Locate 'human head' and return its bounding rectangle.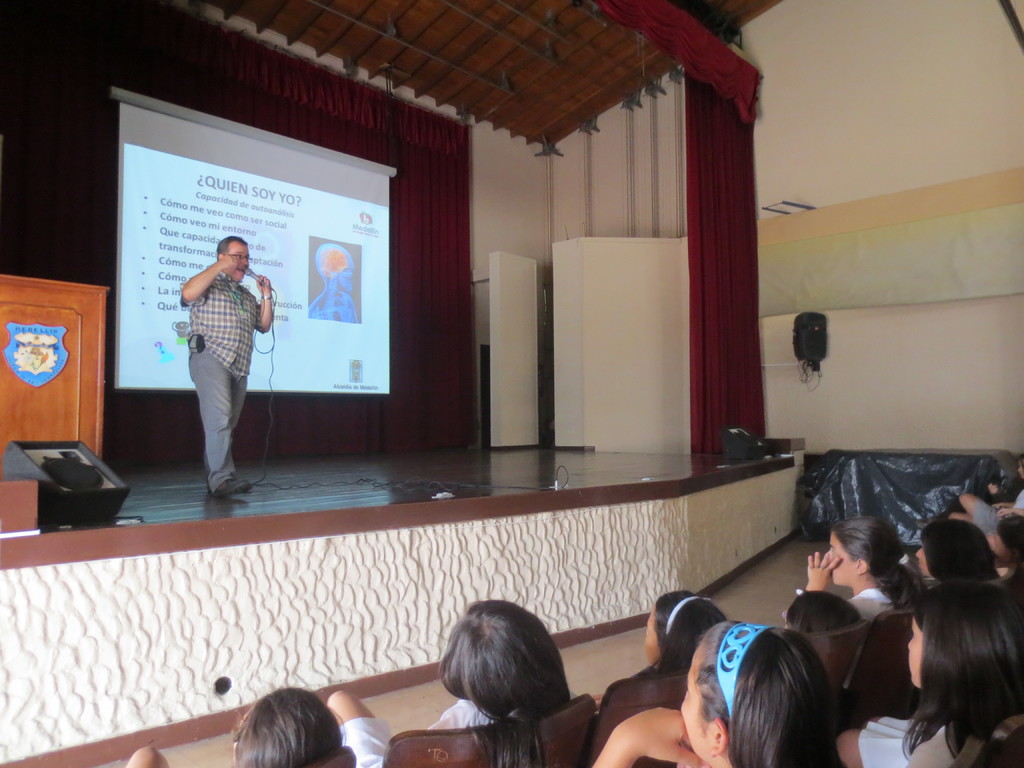
select_region(644, 589, 724, 665).
